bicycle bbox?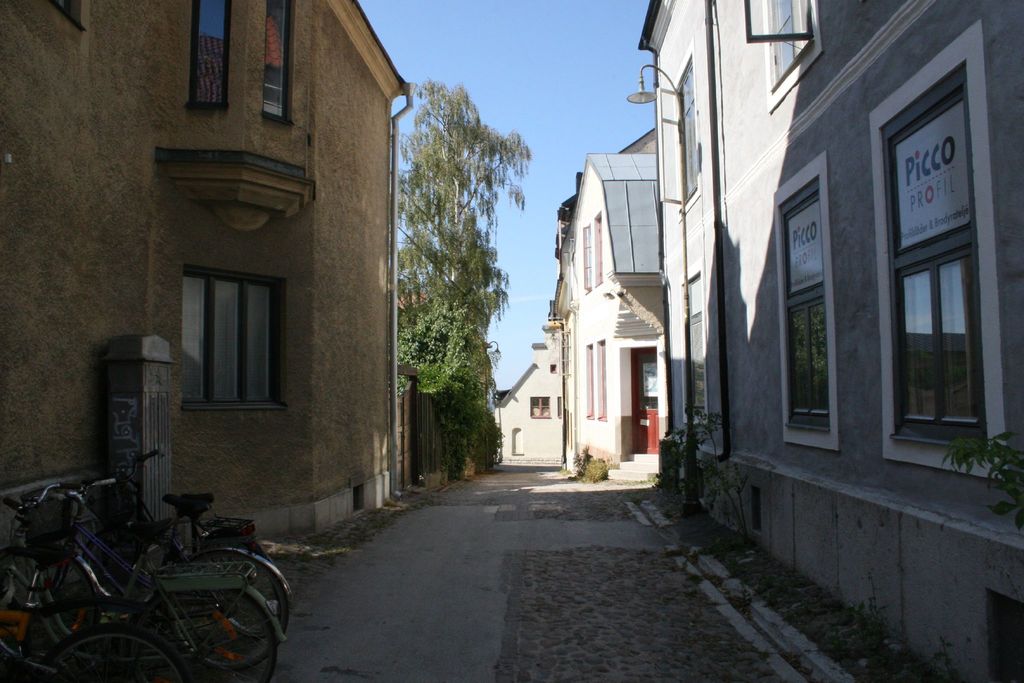
rect(5, 468, 296, 671)
